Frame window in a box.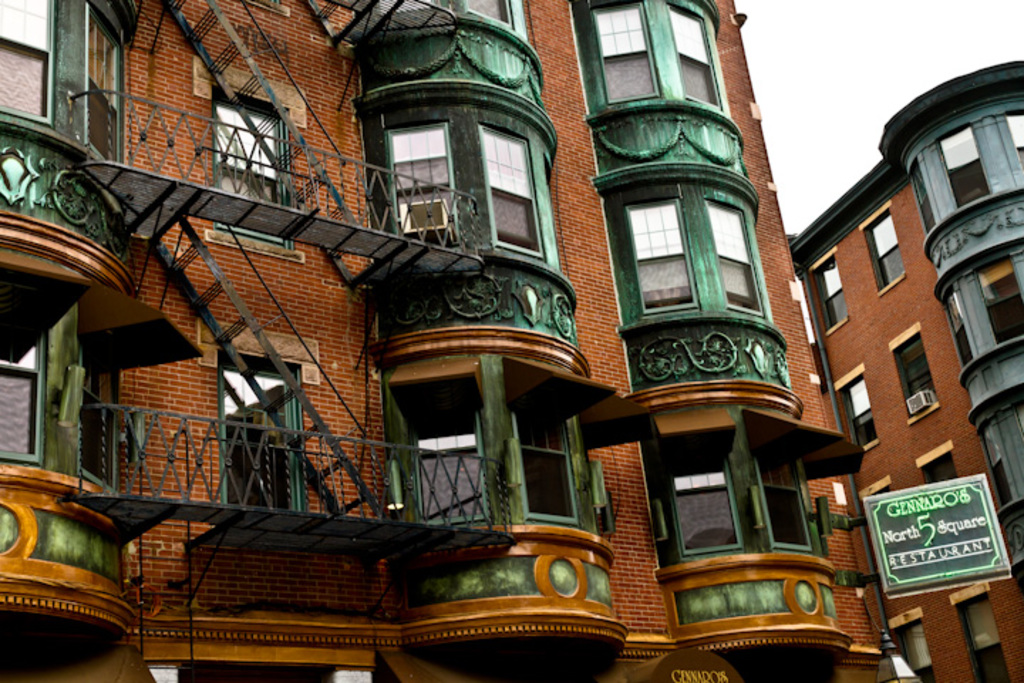
box(664, 427, 752, 548).
